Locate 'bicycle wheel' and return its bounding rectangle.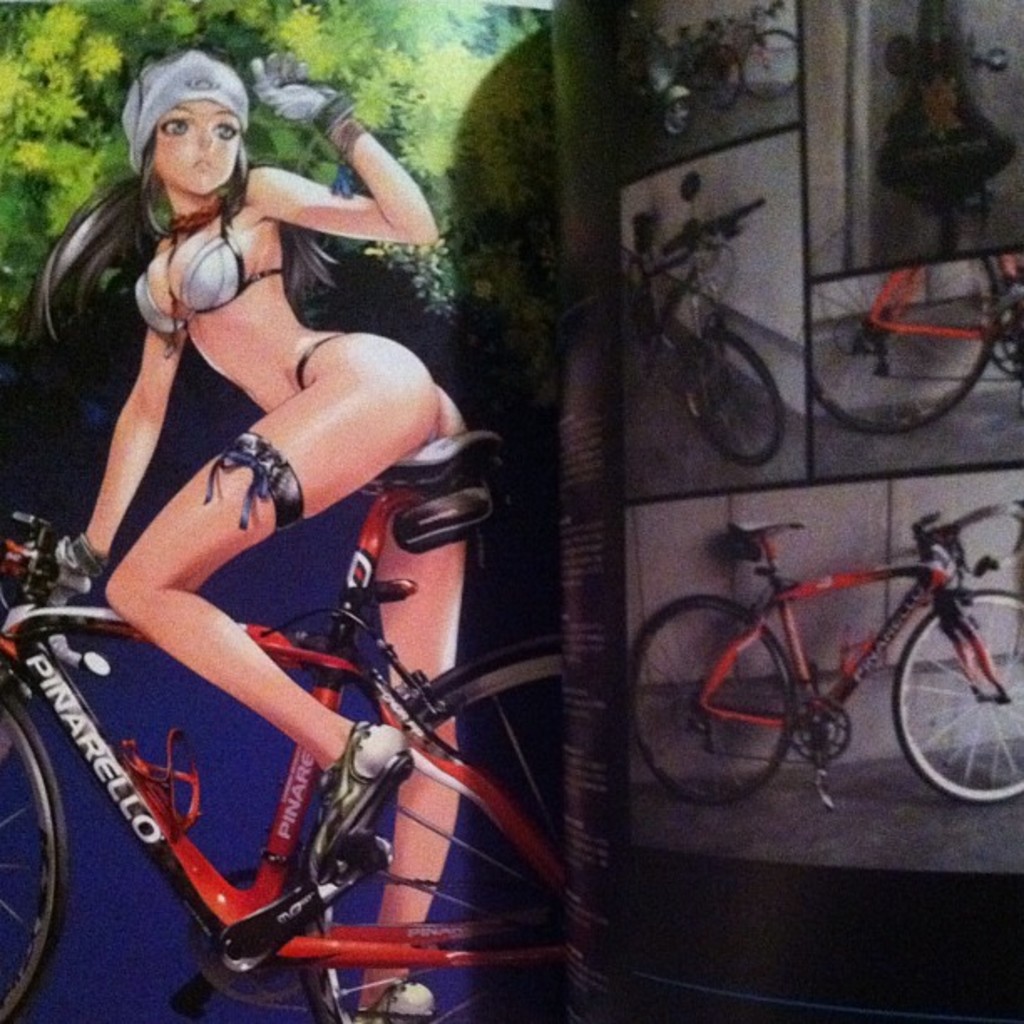
locate(624, 597, 790, 800).
